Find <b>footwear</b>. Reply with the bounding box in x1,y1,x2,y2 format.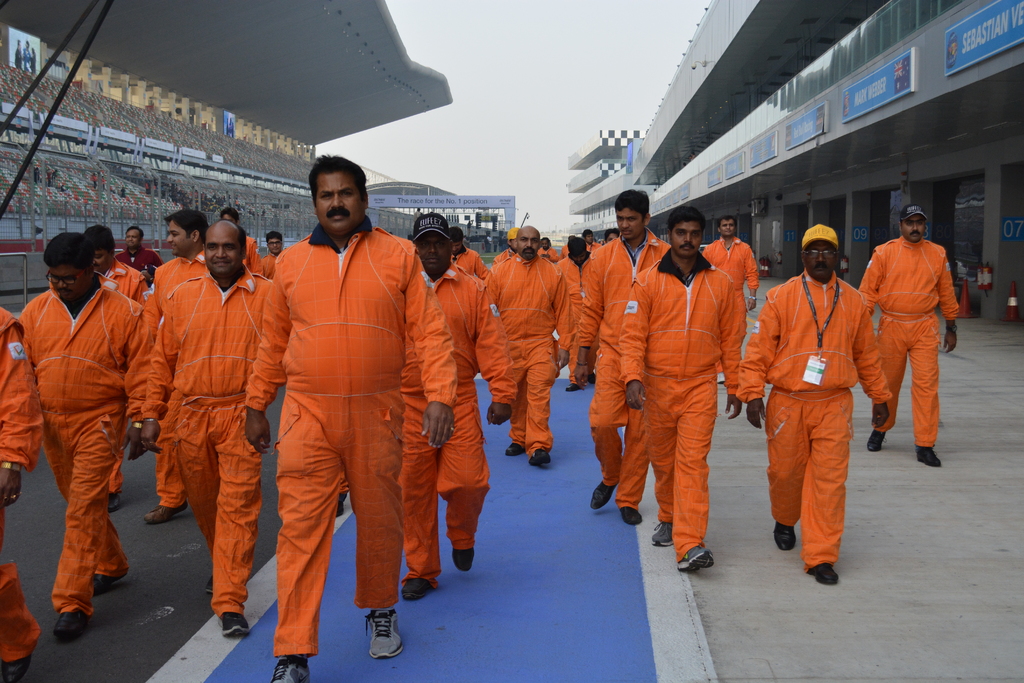
95,573,121,595.
